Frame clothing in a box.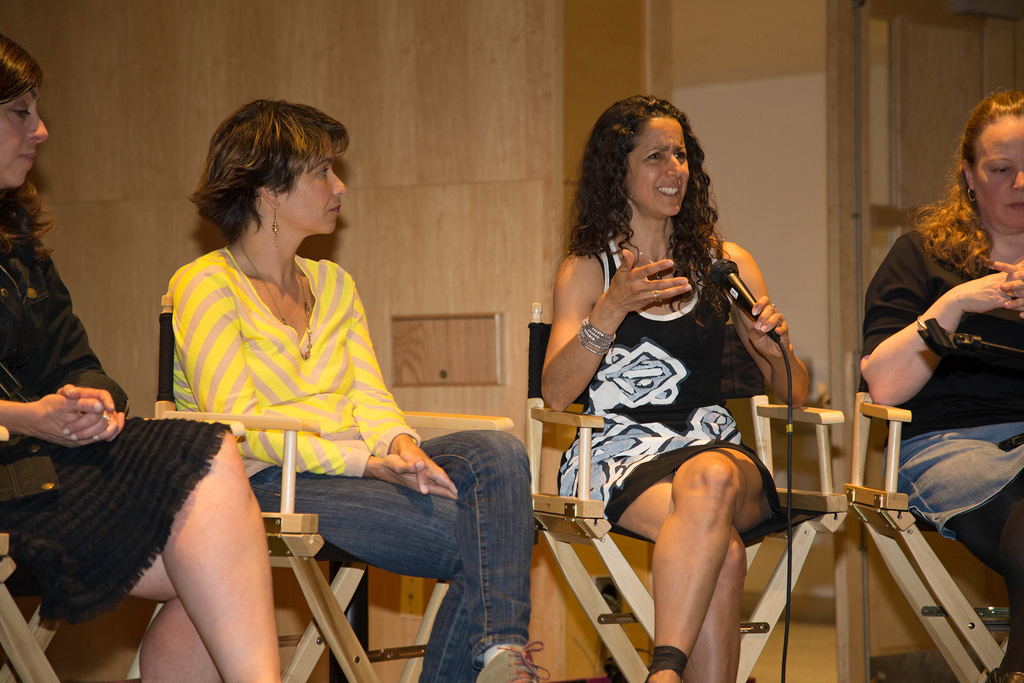
bbox=[861, 227, 1023, 682].
